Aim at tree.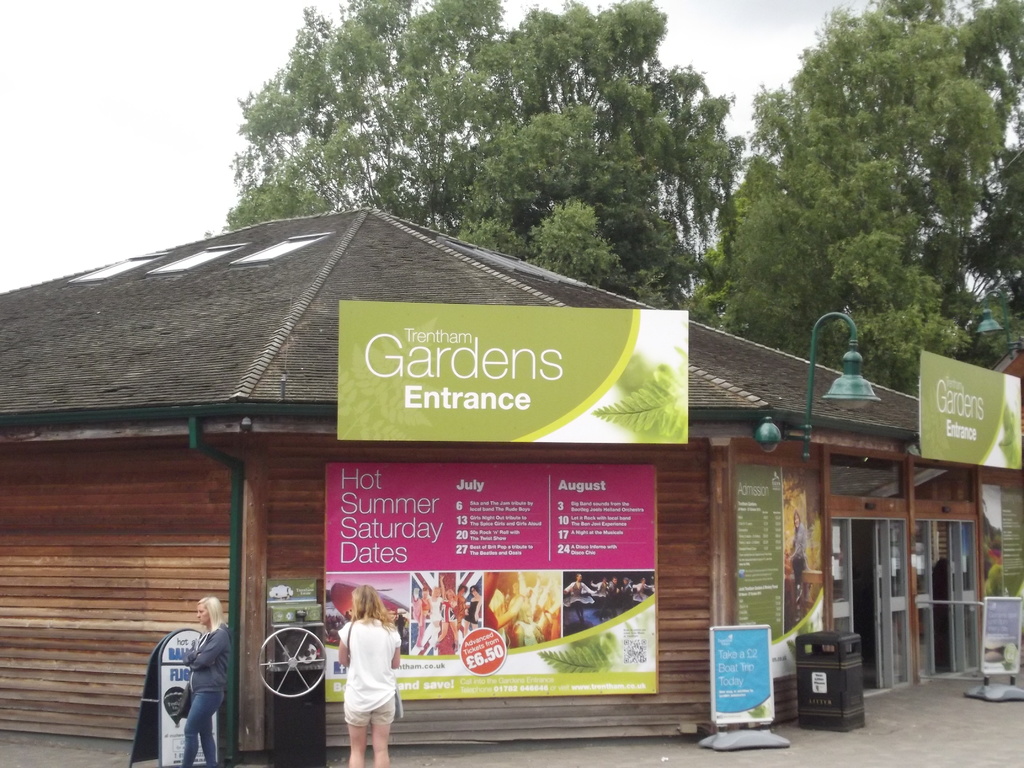
Aimed at locate(213, 0, 753, 312).
